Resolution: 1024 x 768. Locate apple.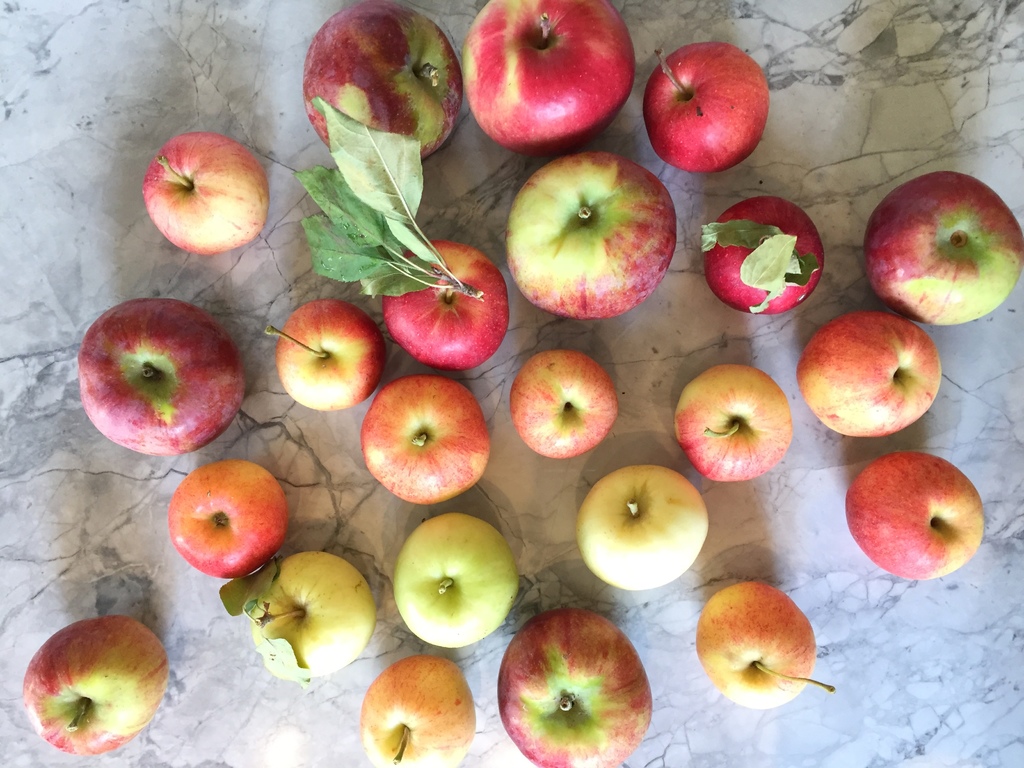
{"left": 77, "top": 299, "right": 246, "bottom": 458}.
